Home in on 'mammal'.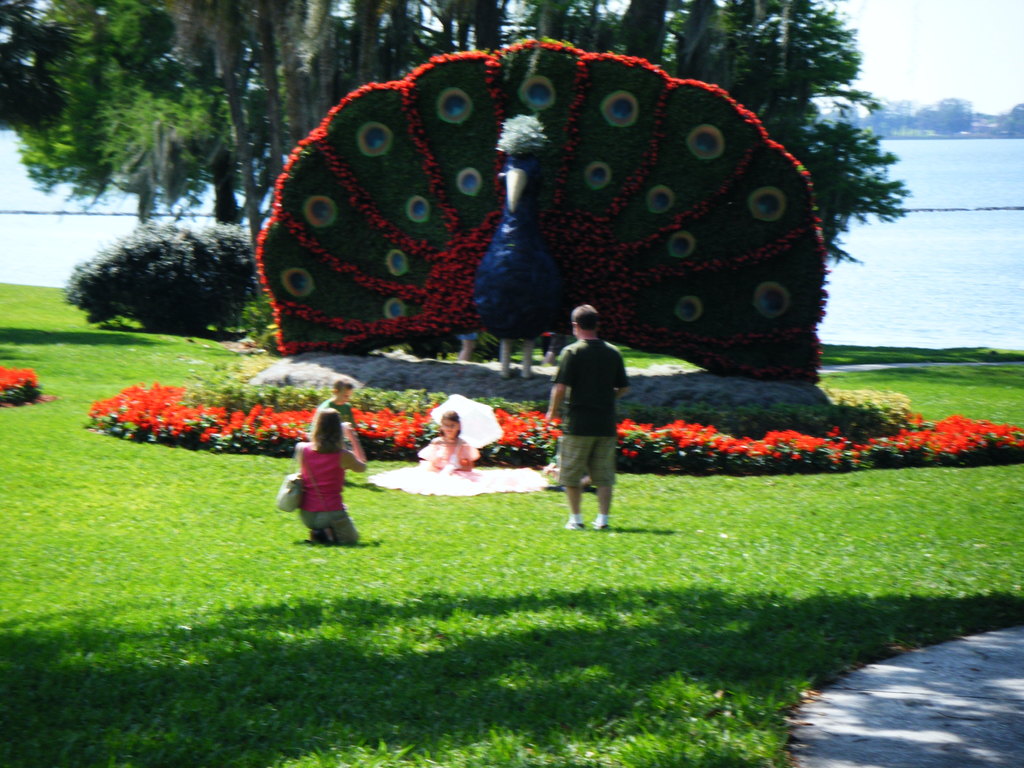
Homed in at left=291, top=408, right=369, bottom=541.
